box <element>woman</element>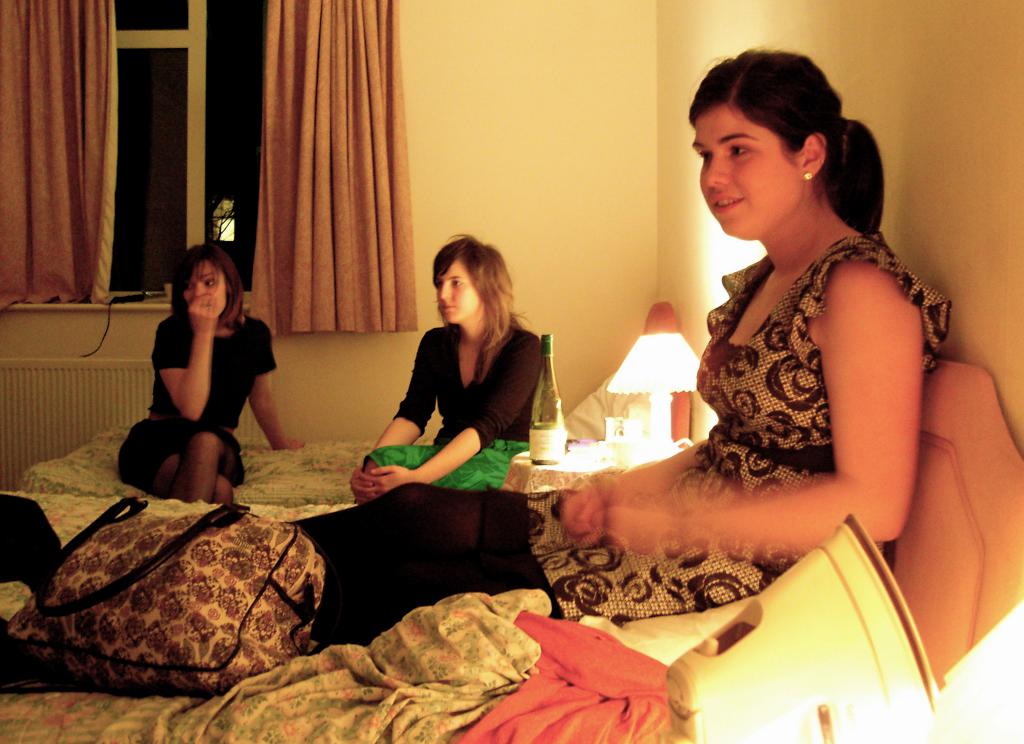
BBox(116, 241, 302, 516)
